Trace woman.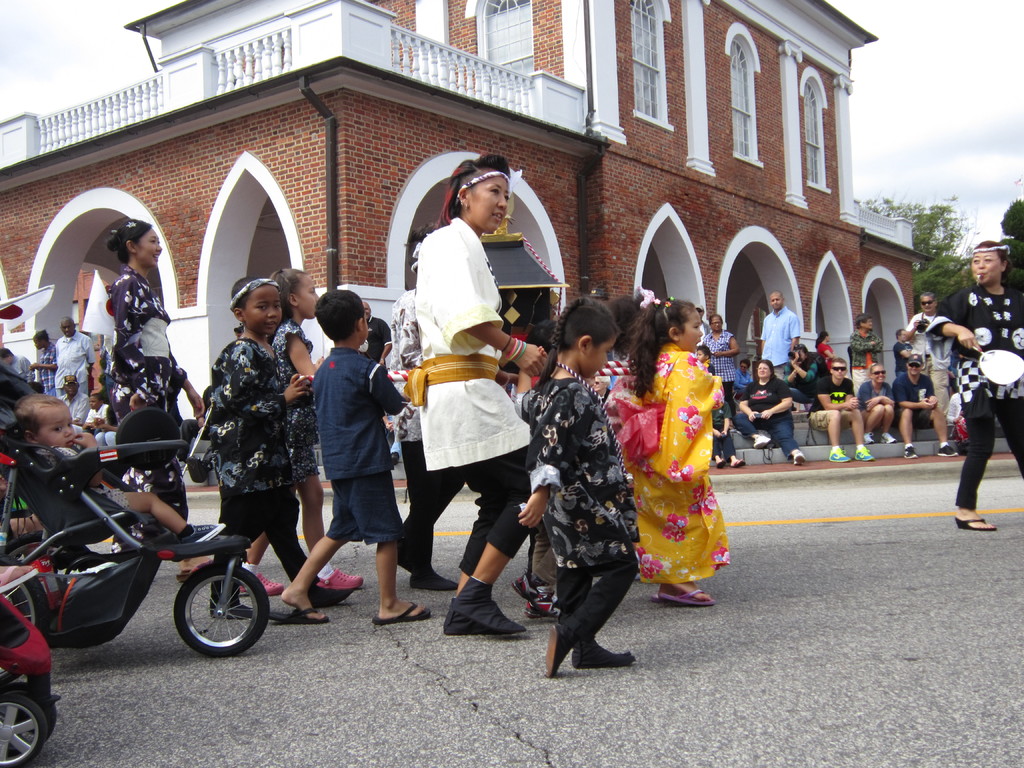
Traced to <box>732,358,753,392</box>.
